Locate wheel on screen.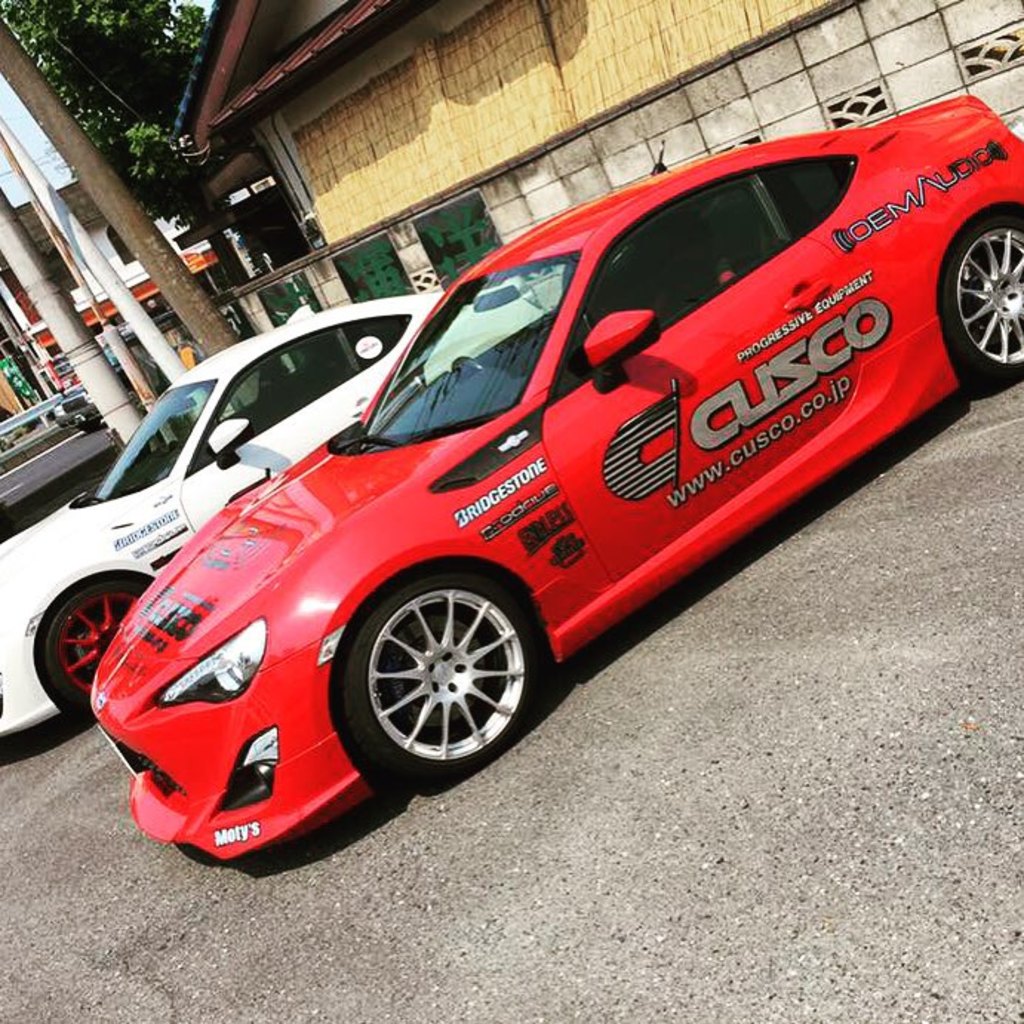
On screen at locate(940, 206, 1023, 393).
